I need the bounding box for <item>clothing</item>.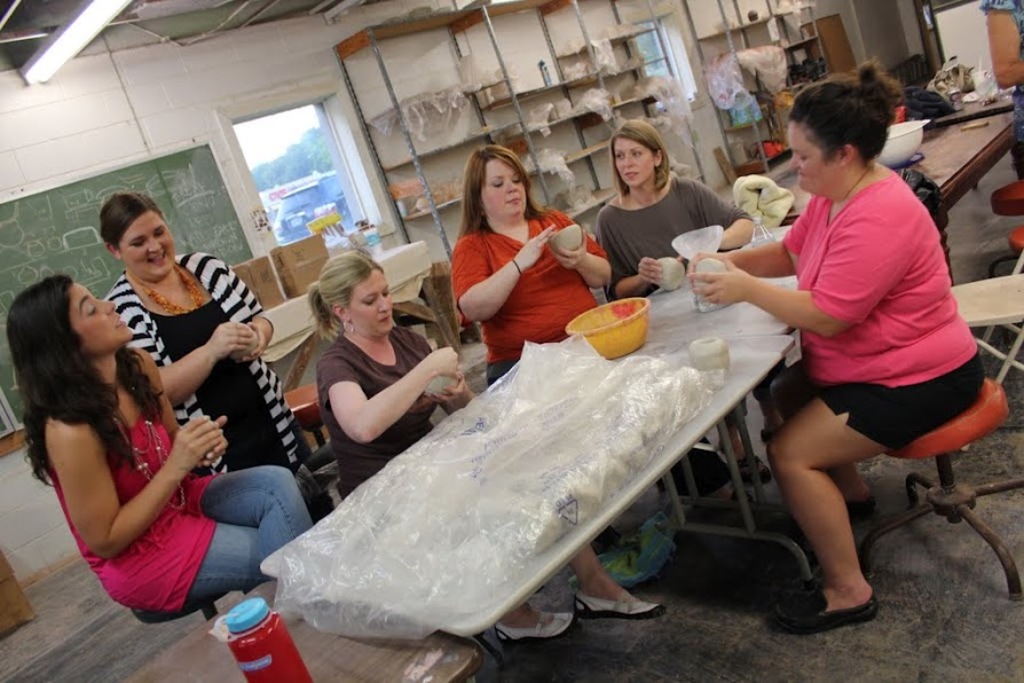
Here it is: box(102, 249, 333, 518).
